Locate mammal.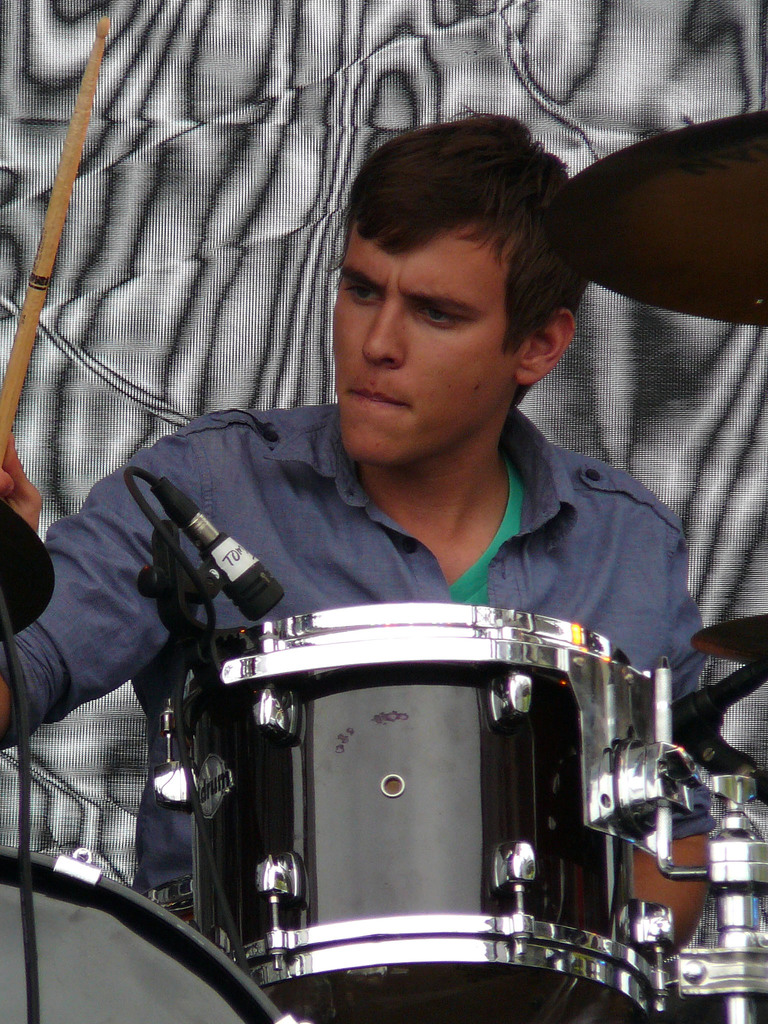
Bounding box: [91,183,714,976].
